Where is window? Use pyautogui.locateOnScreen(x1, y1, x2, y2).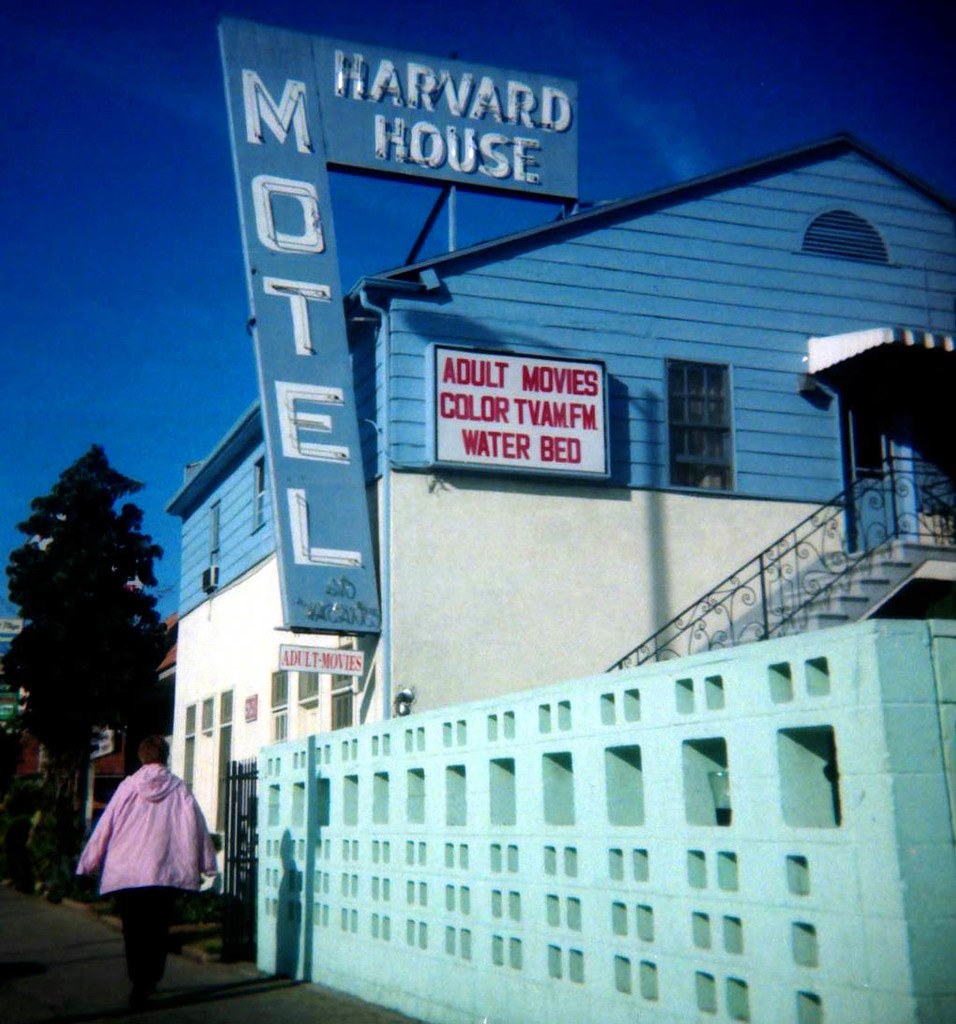
pyautogui.locateOnScreen(199, 693, 215, 727).
